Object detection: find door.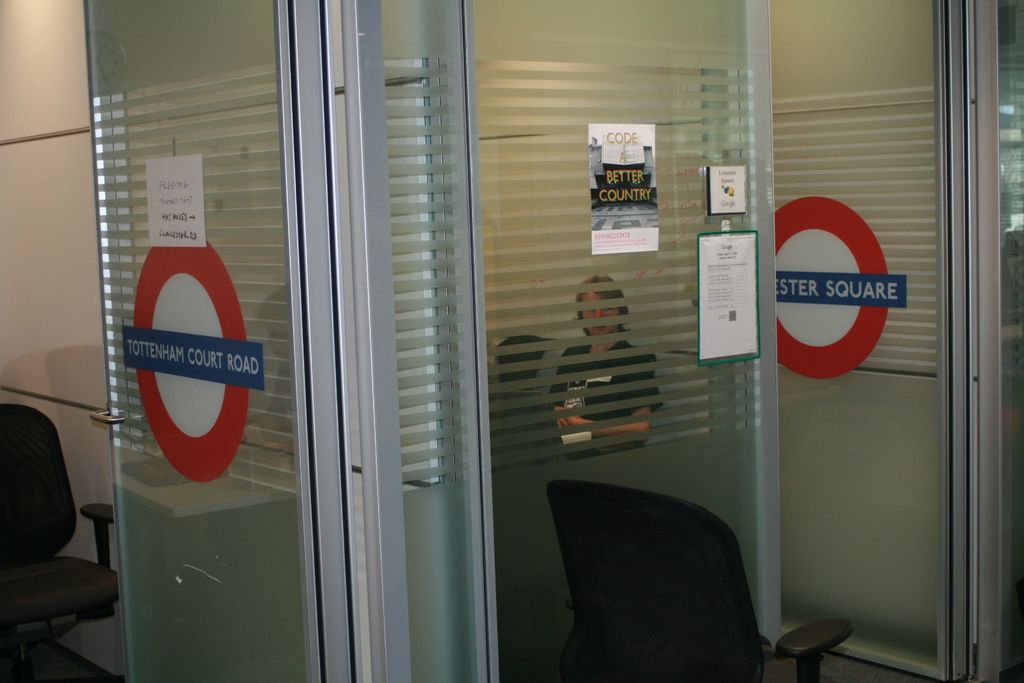
[719,0,948,682].
